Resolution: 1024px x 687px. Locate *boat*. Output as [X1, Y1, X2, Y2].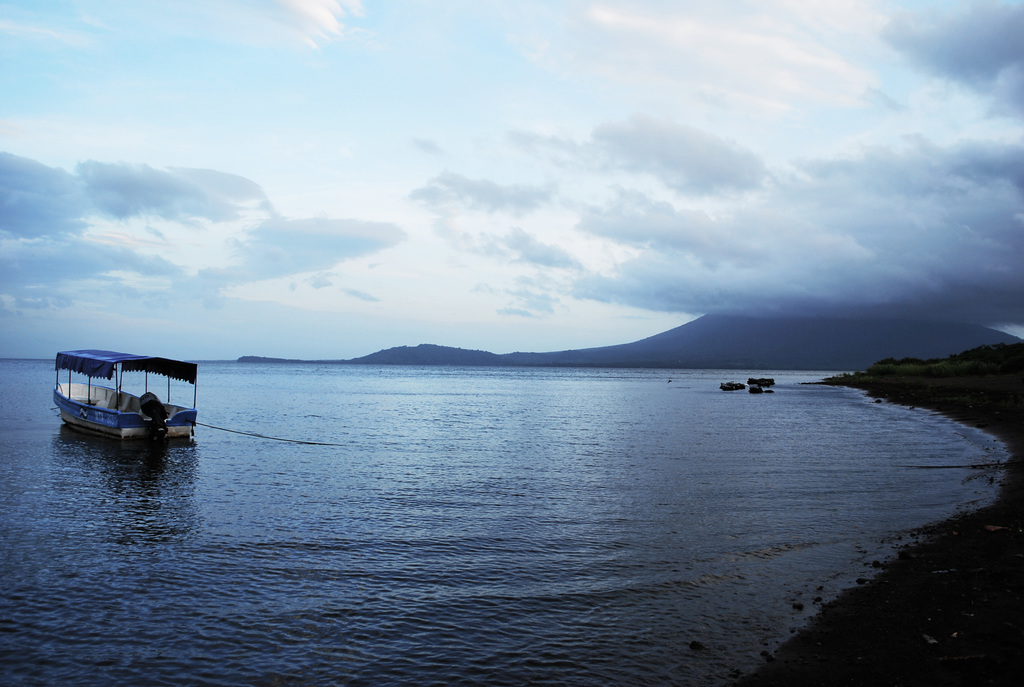
[44, 344, 198, 449].
